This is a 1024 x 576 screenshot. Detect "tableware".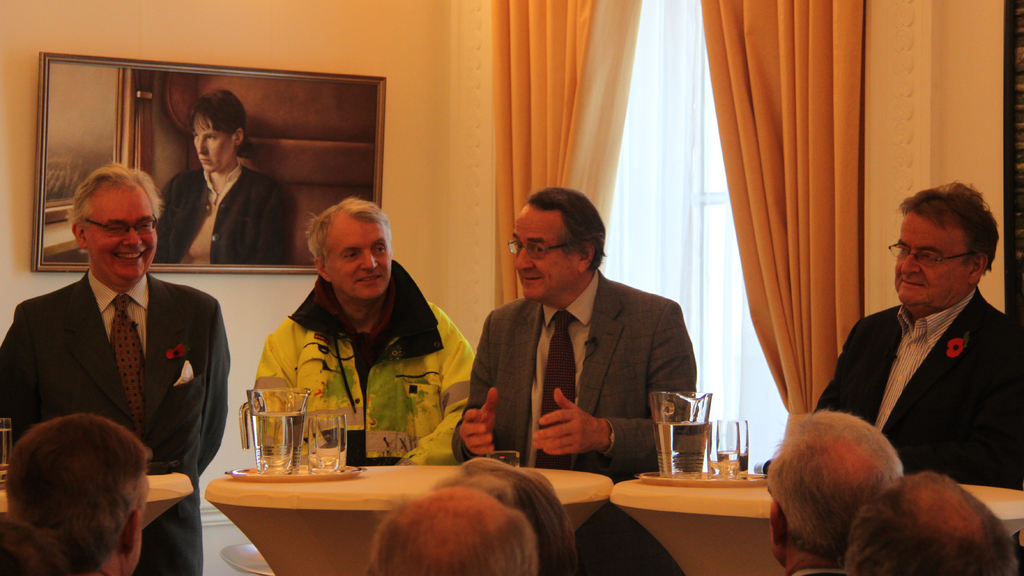
box(332, 413, 348, 473).
